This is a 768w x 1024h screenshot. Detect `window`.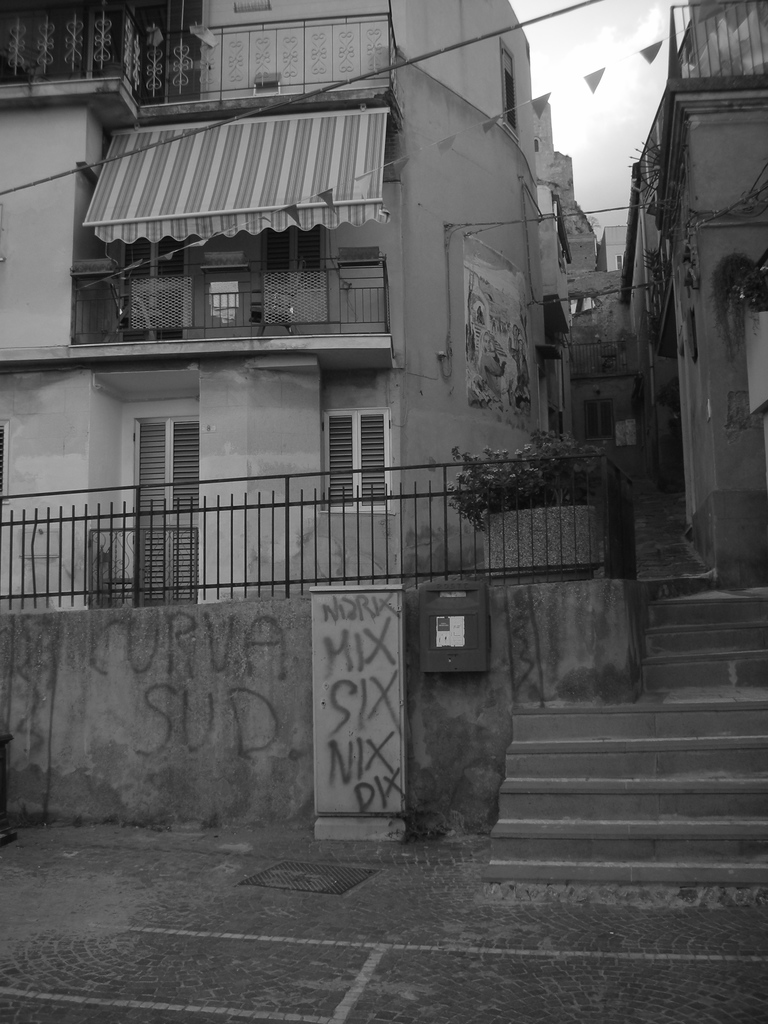
region(681, 305, 698, 366).
